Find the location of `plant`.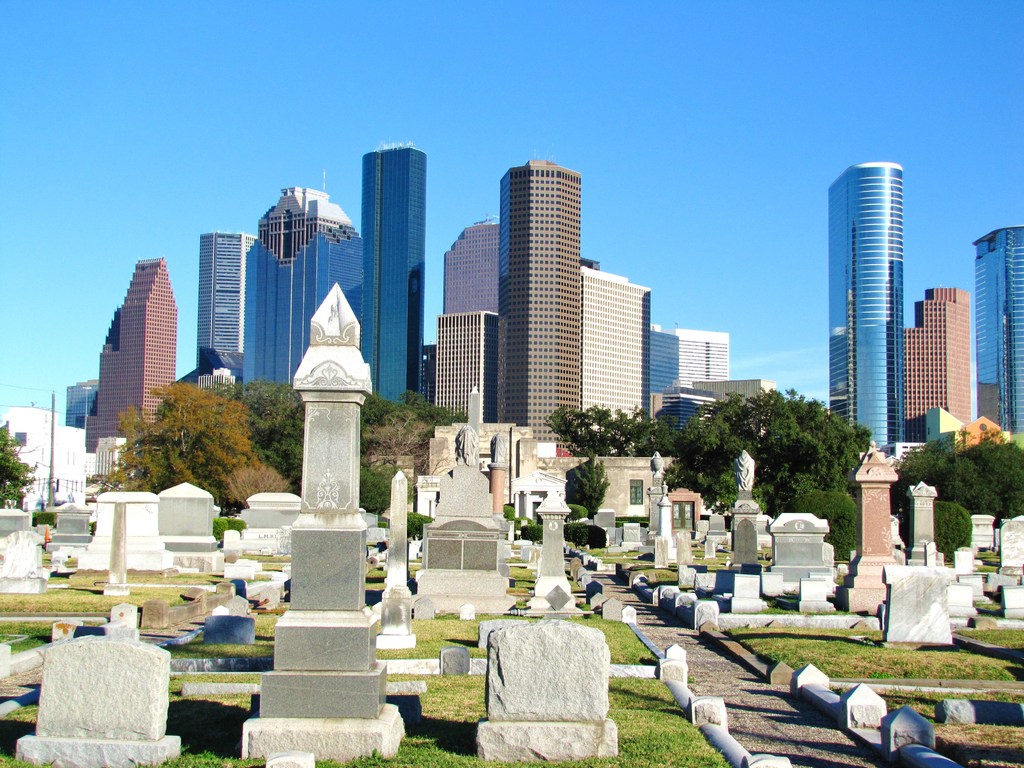
Location: 564,518,605,546.
